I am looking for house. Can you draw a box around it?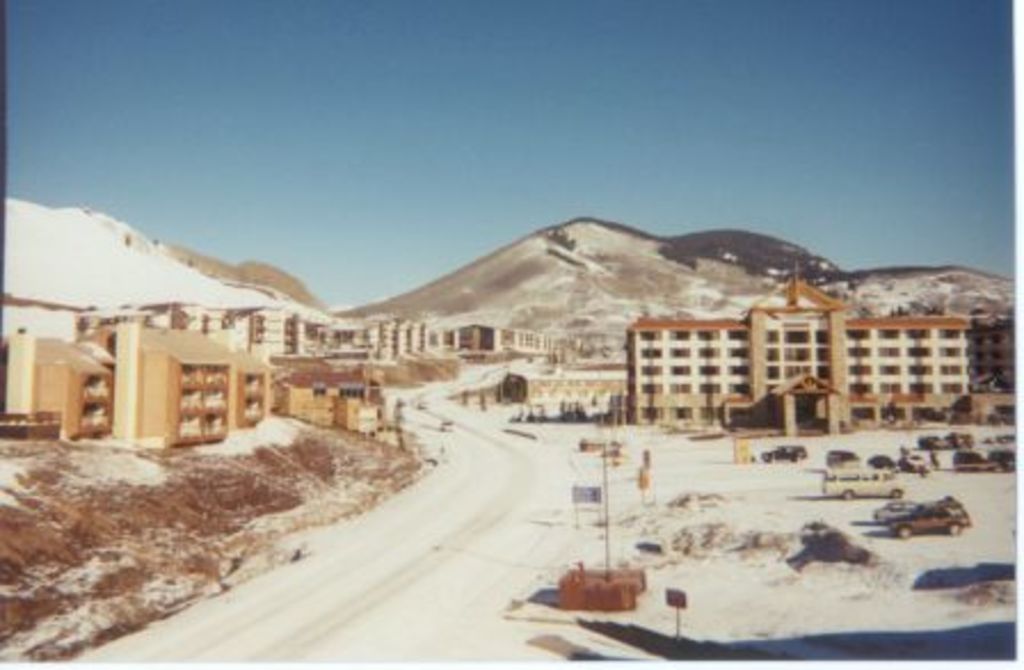
Sure, the bounding box is select_region(279, 382, 386, 441).
